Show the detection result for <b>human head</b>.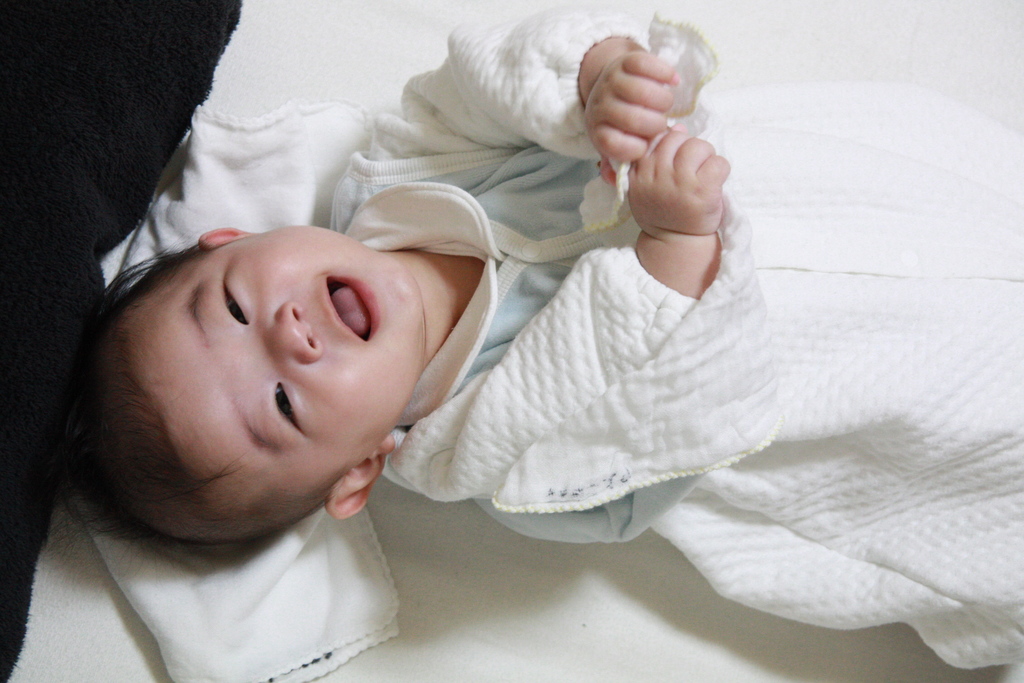
bbox=(38, 225, 418, 558).
